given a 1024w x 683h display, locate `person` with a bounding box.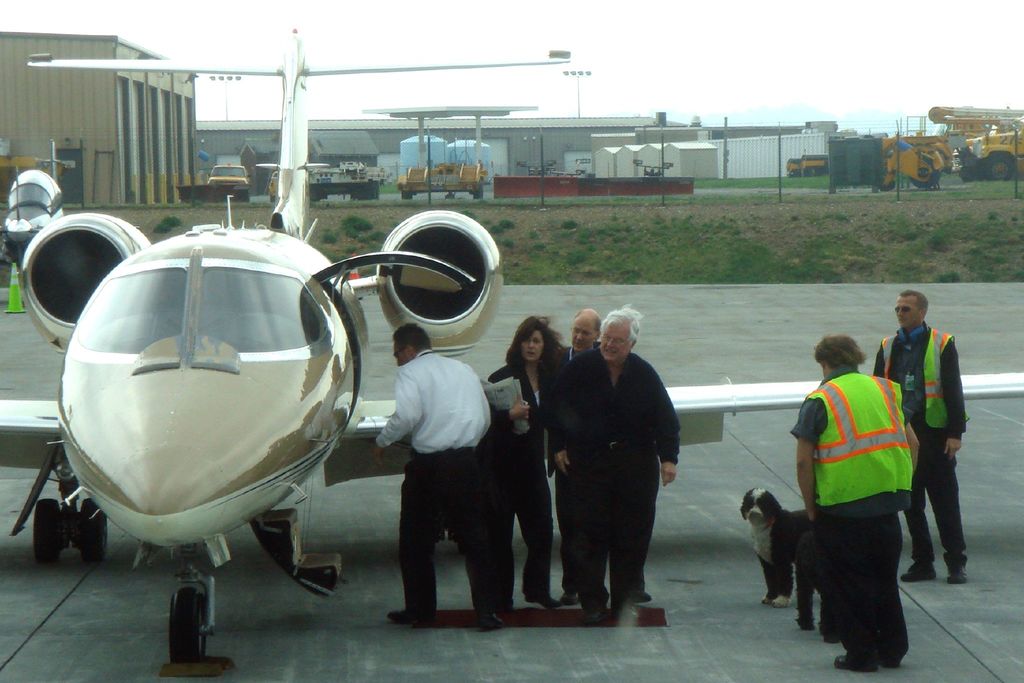
Located: BBox(379, 320, 511, 628).
